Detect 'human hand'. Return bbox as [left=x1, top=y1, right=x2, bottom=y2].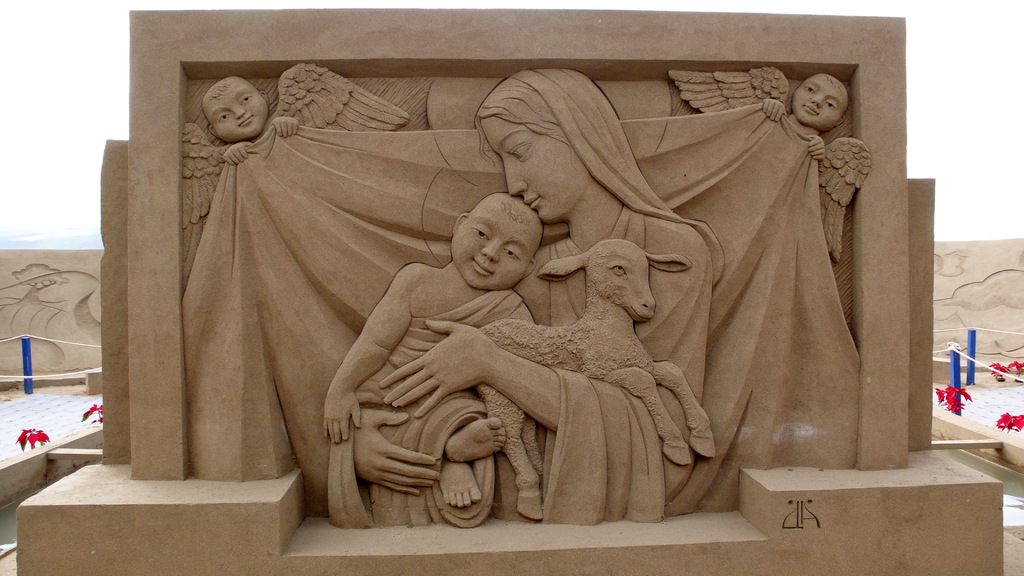
[left=269, top=116, right=303, bottom=140].
